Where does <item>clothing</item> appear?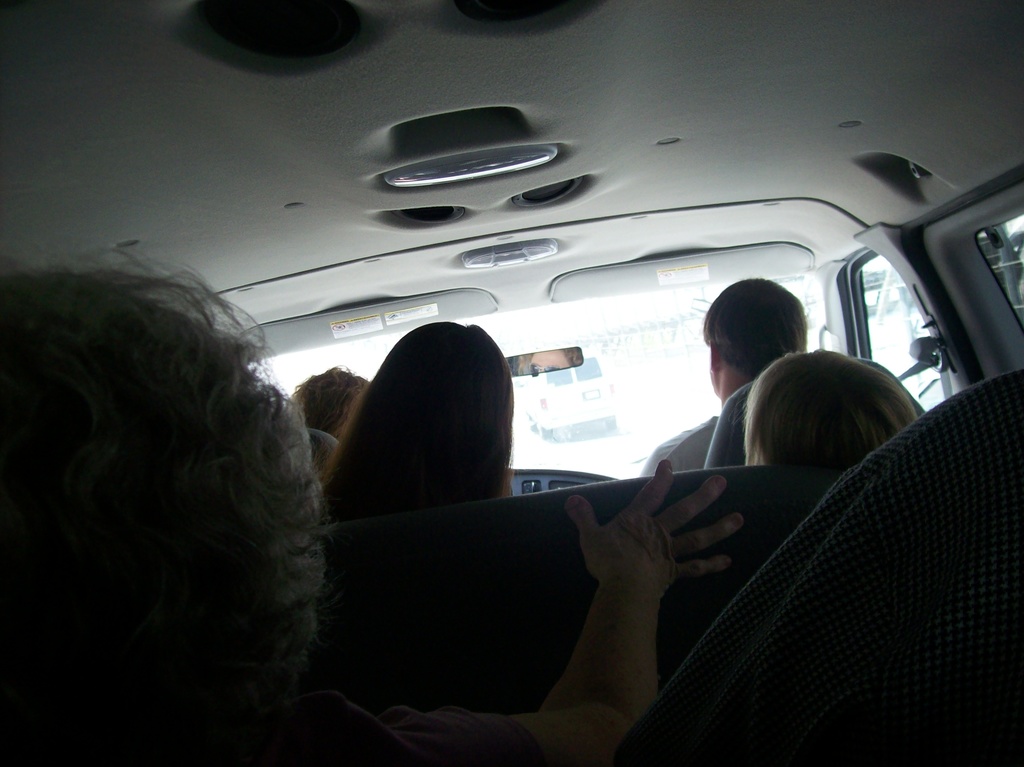
Appears at Rect(634, 416, 720, 480).
